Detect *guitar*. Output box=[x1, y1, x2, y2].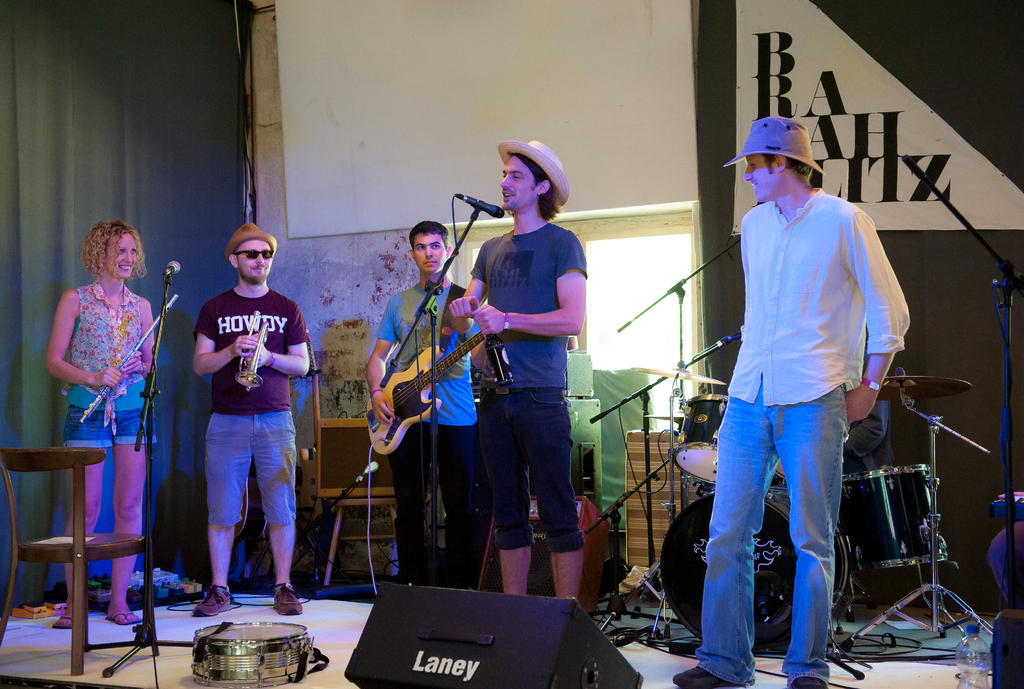
box=[364, 330, 487, 453].
